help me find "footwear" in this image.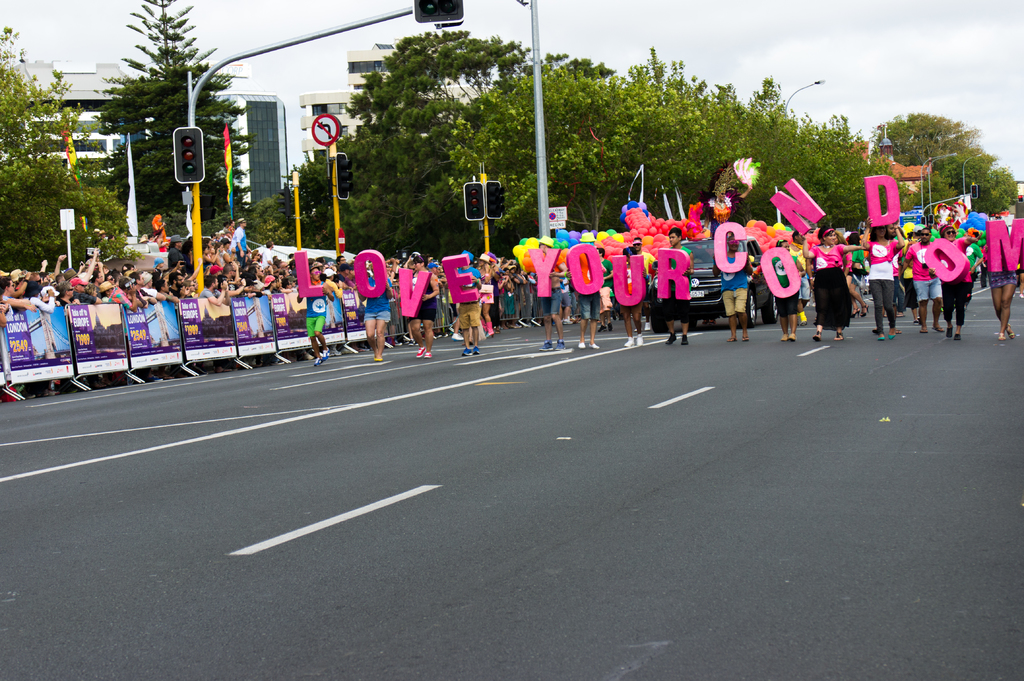
Found it: crop(832, 332, 844, 340).
